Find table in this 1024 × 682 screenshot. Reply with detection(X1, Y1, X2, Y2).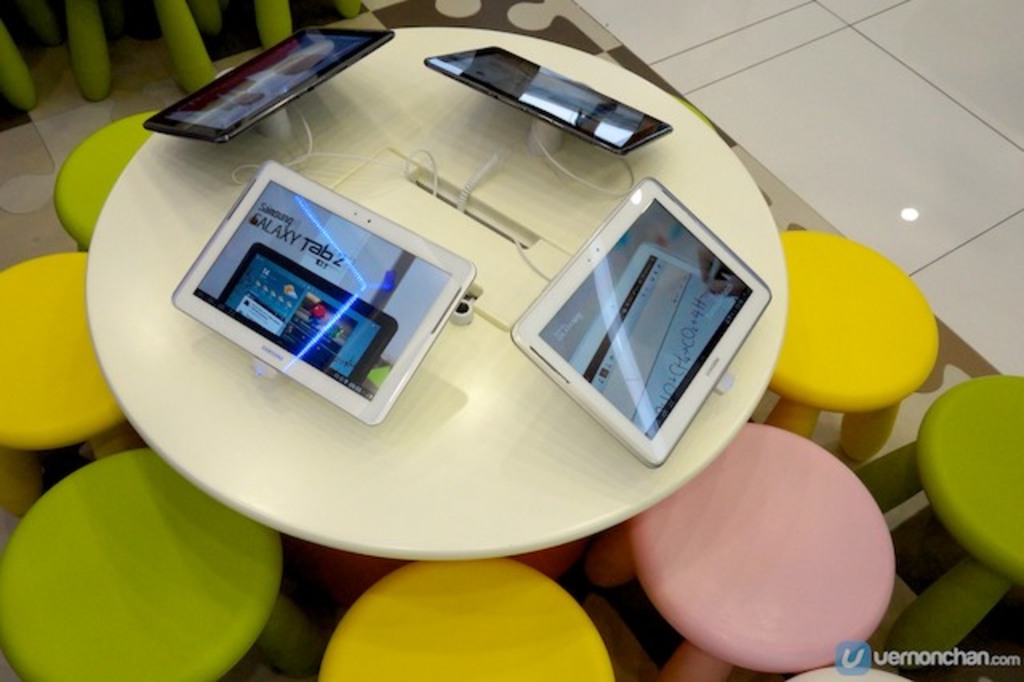
detection(82, 102, 862, 640).
